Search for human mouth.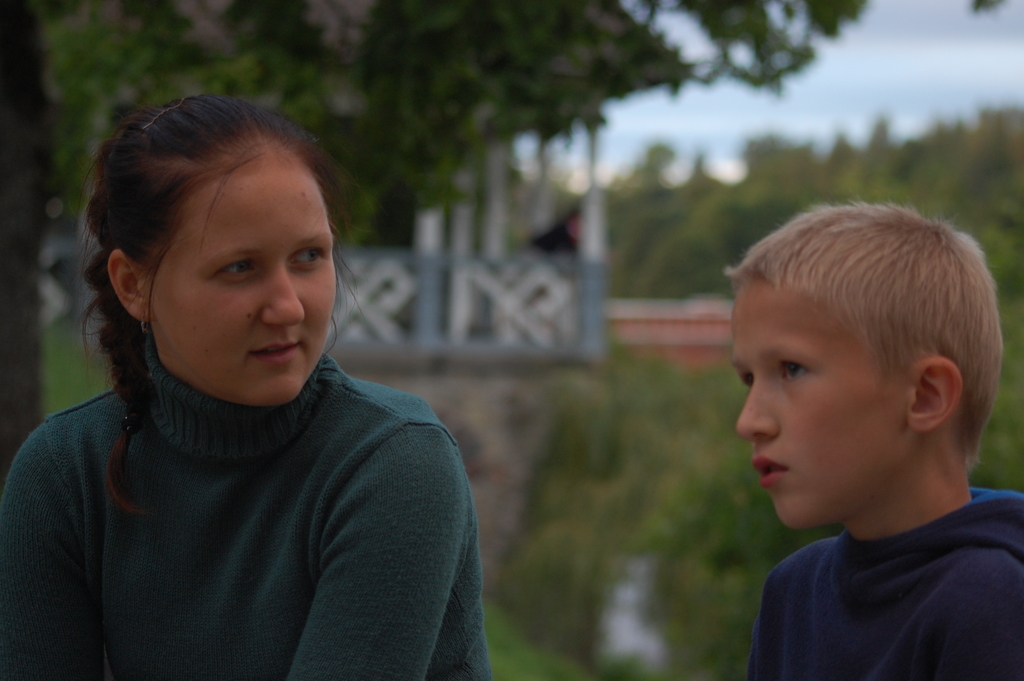
Found at region(749, 450, 789, 487).
